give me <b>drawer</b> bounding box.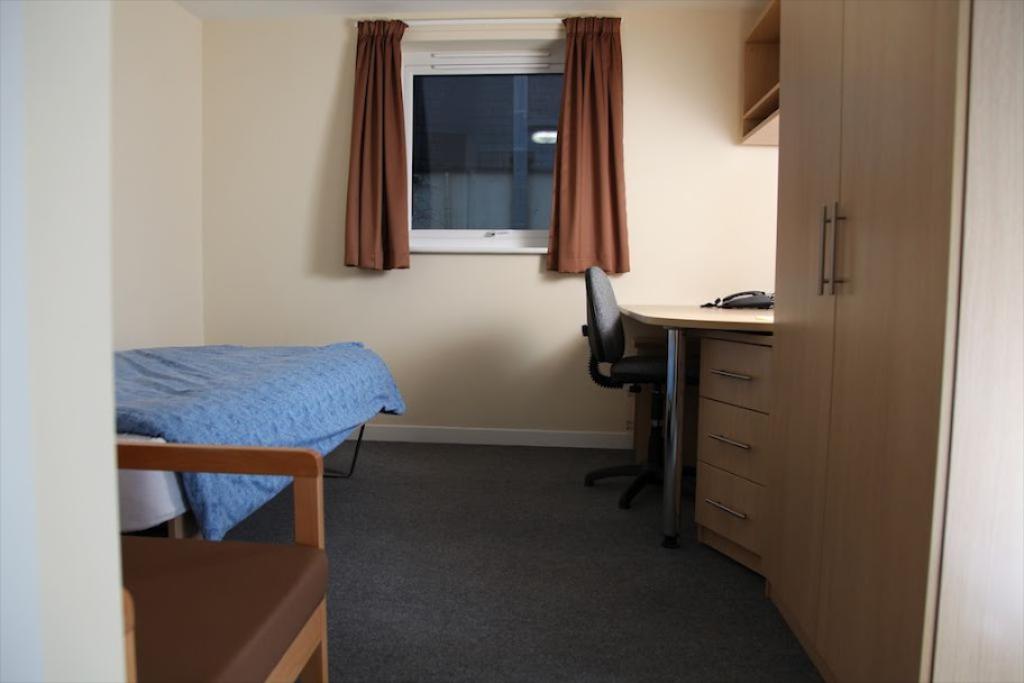
region(695, 459, 768, 555).
